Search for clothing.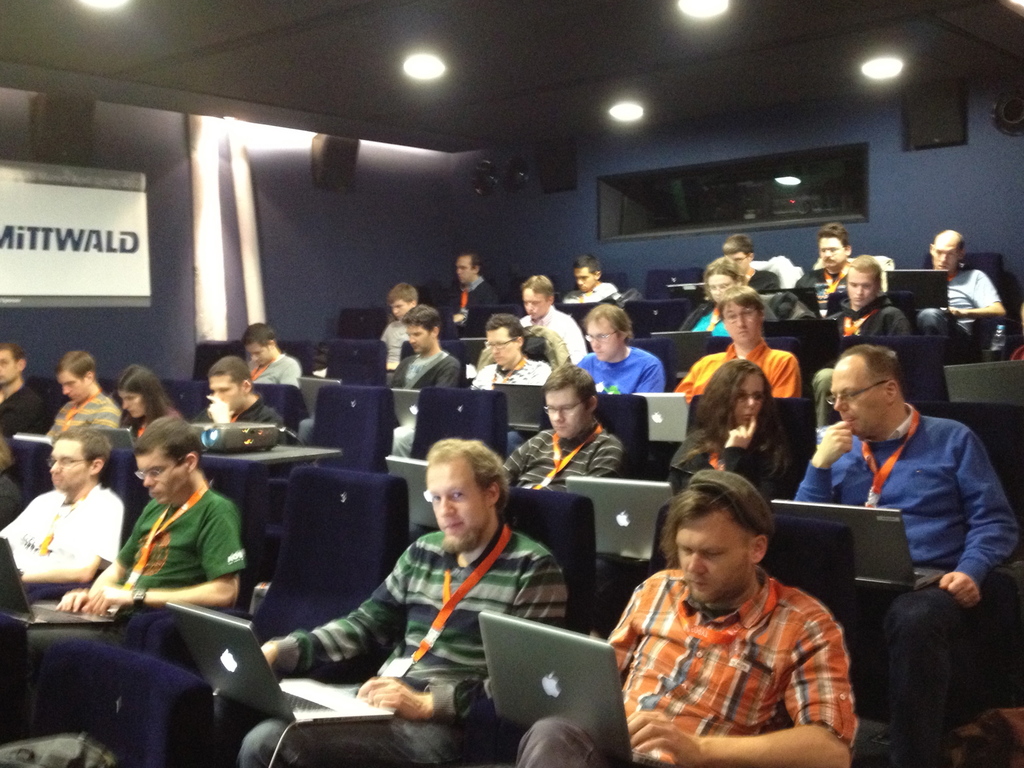
Found at box(820, 291, 912, 440).
